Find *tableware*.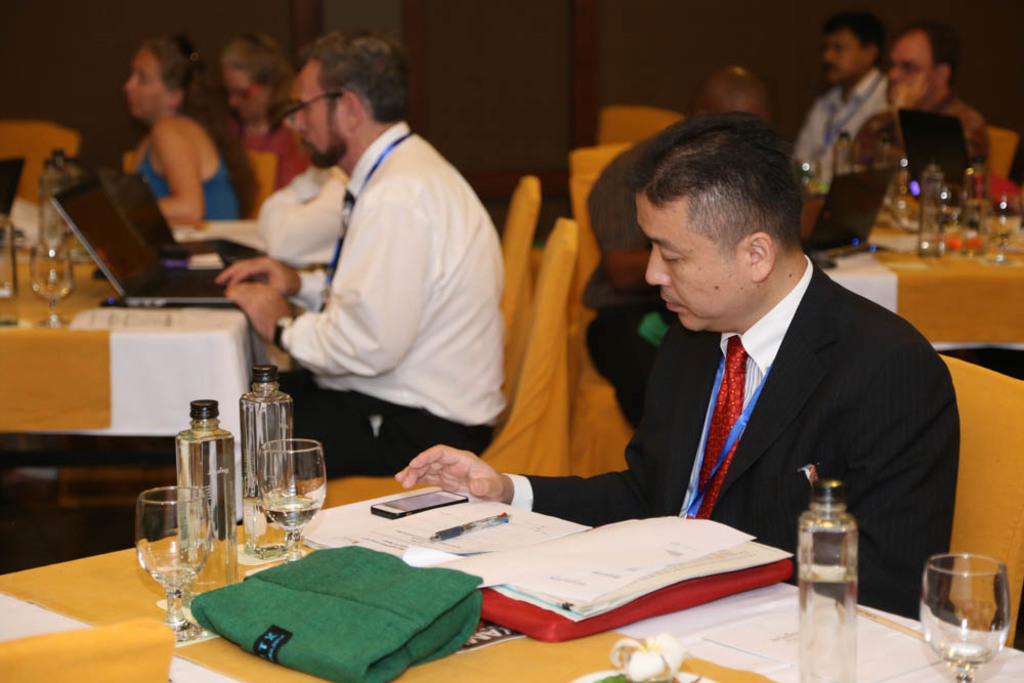
box(133, 480, 212, 646).
